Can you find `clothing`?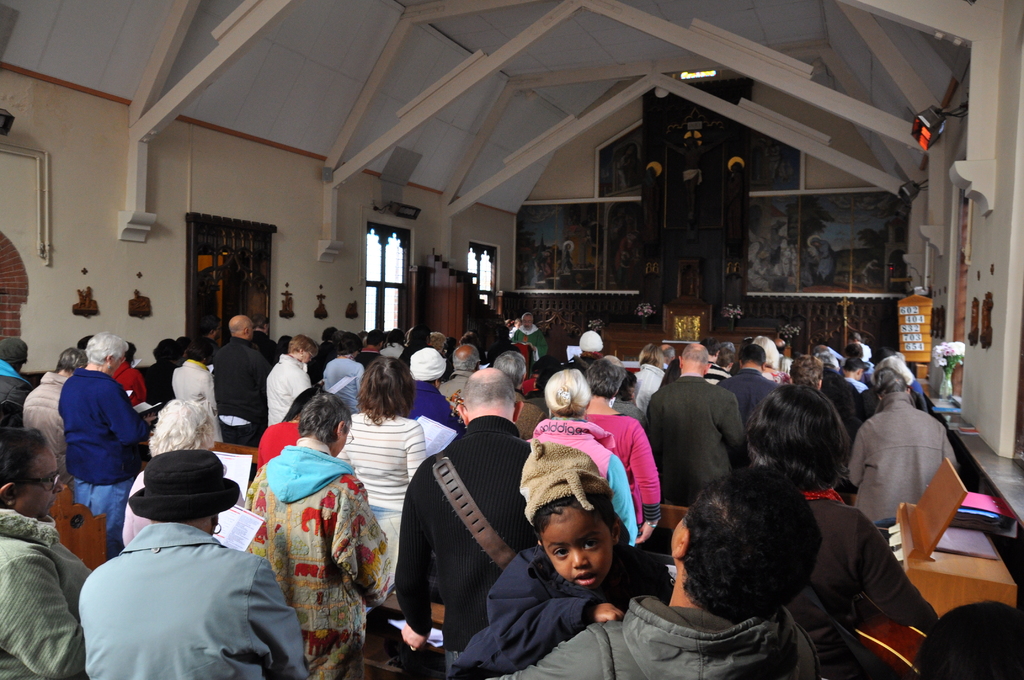
Yes, bounding box: bbox=[522, 413, 641, 553].
